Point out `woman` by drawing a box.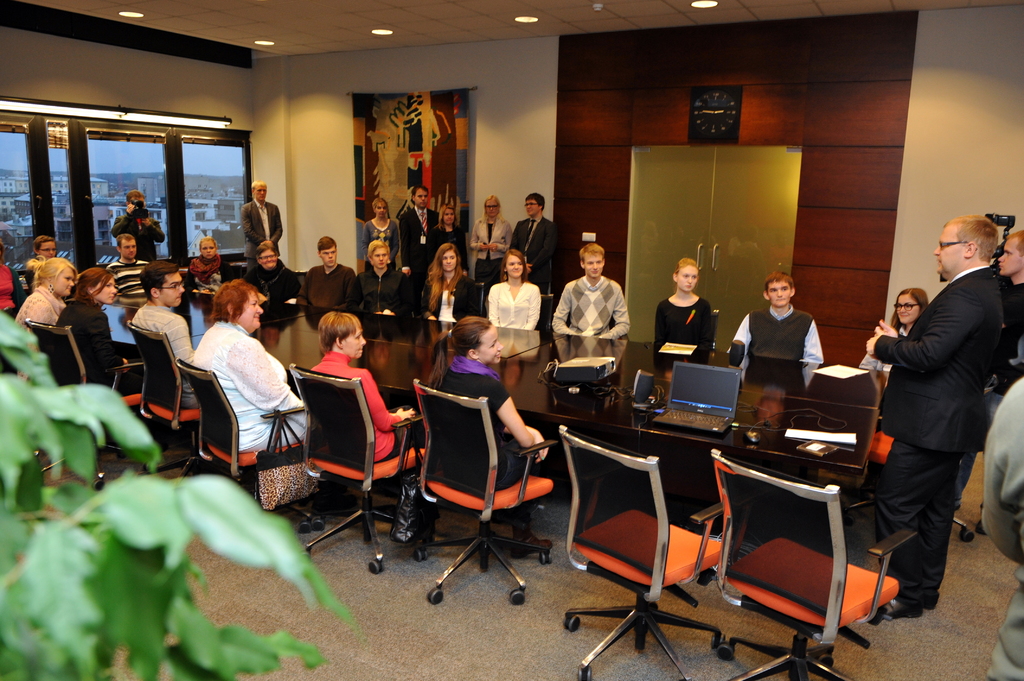
crop(648, 259, 710, 355).
